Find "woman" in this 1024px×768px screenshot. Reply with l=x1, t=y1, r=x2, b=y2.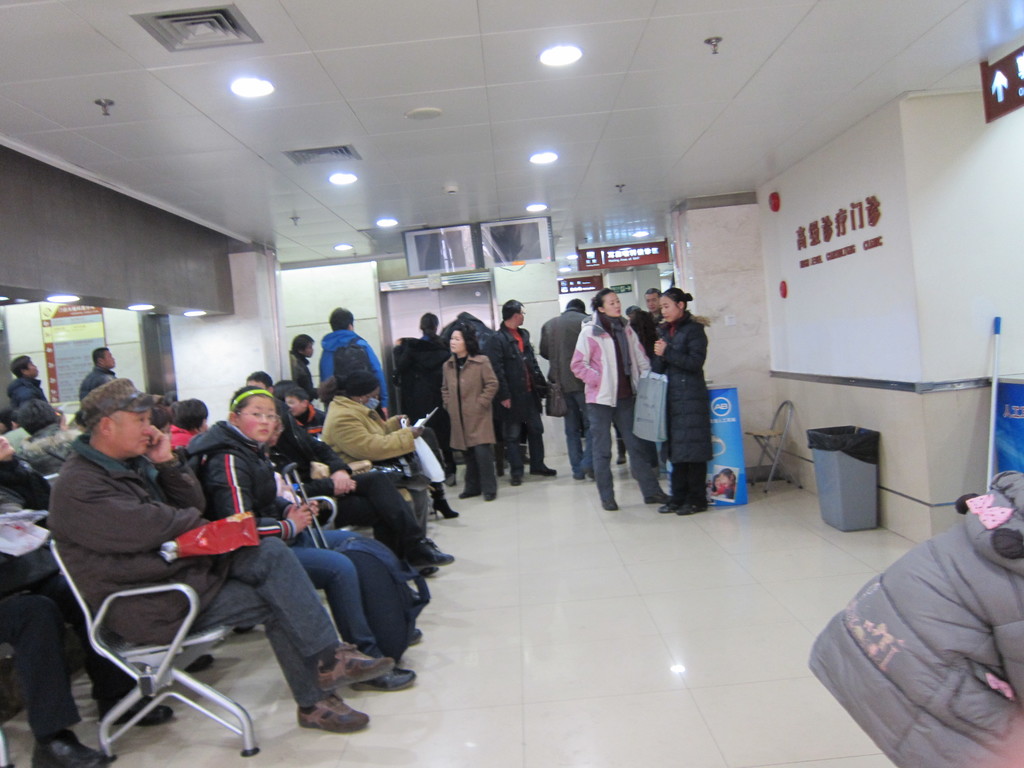
l=571, t=294, r=676, b=513.
